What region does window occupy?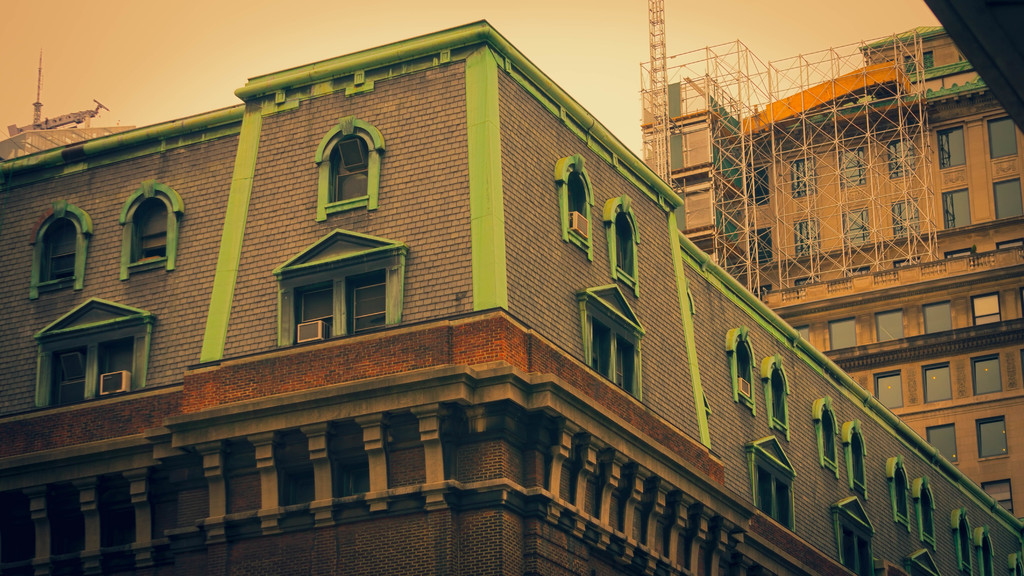
(x1=786, y1=159, x2=821, y2=198).
